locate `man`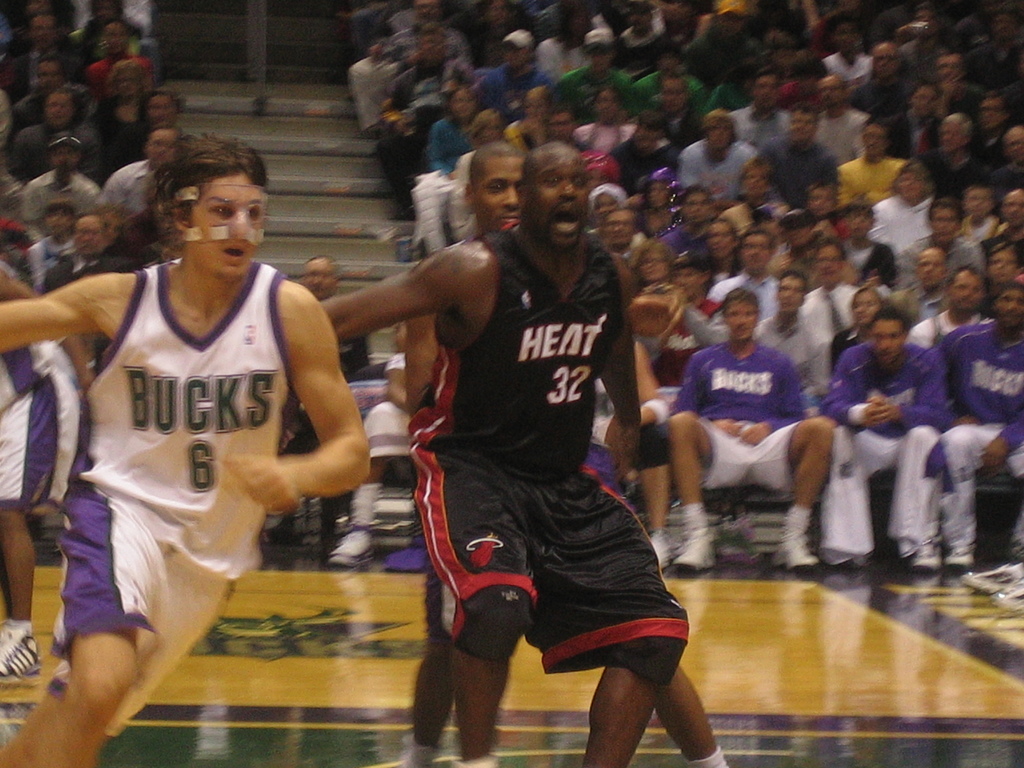
pyautogui.locateOnScreen(318, 144, 690, 764)
